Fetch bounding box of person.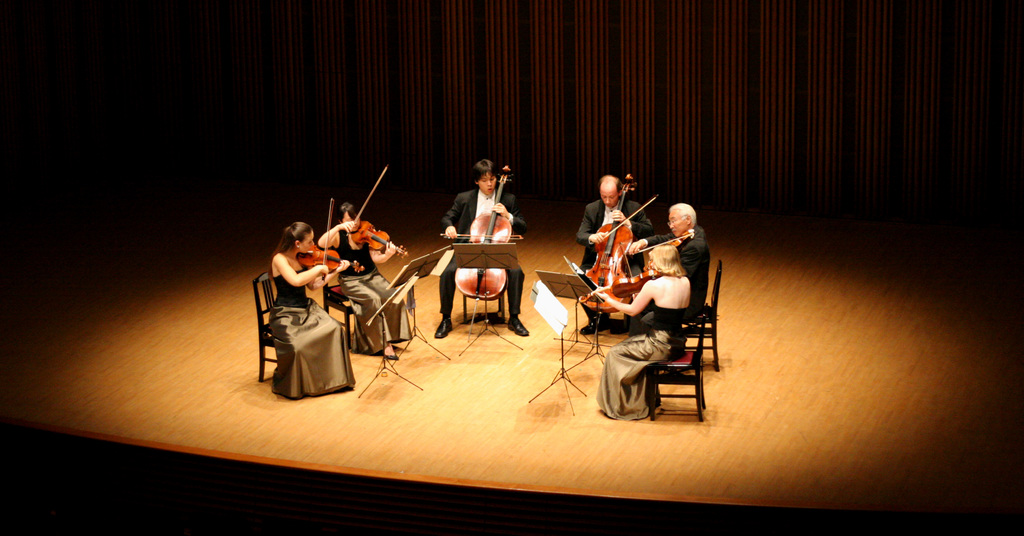
Bbox: bbox(591, 245, 691, 425).
